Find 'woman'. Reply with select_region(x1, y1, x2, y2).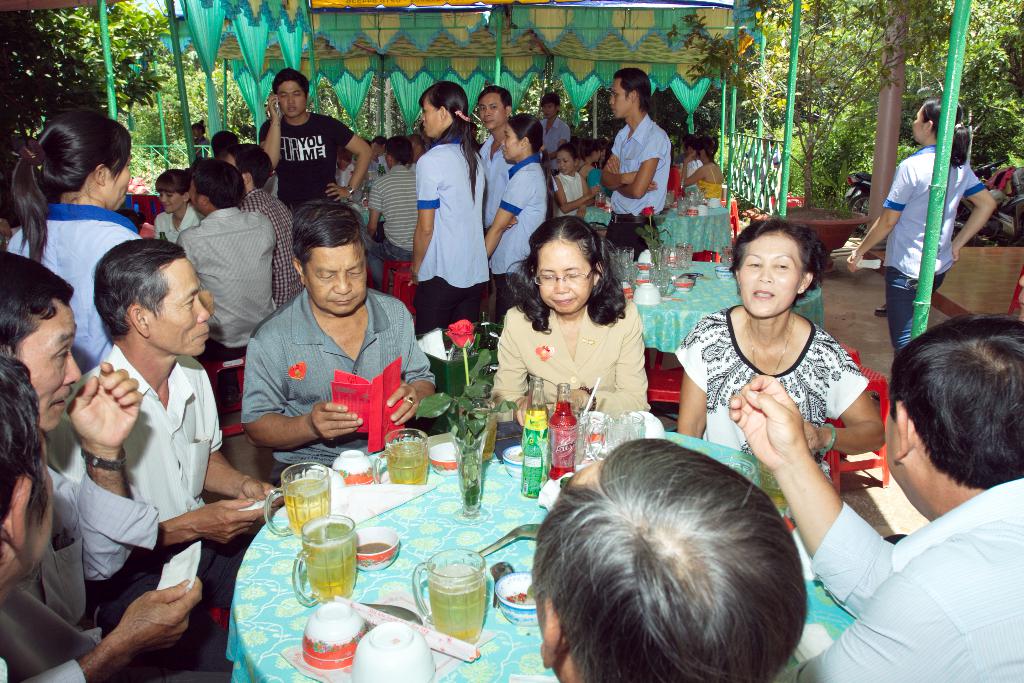
select_region(845, 94, 998, 361).
